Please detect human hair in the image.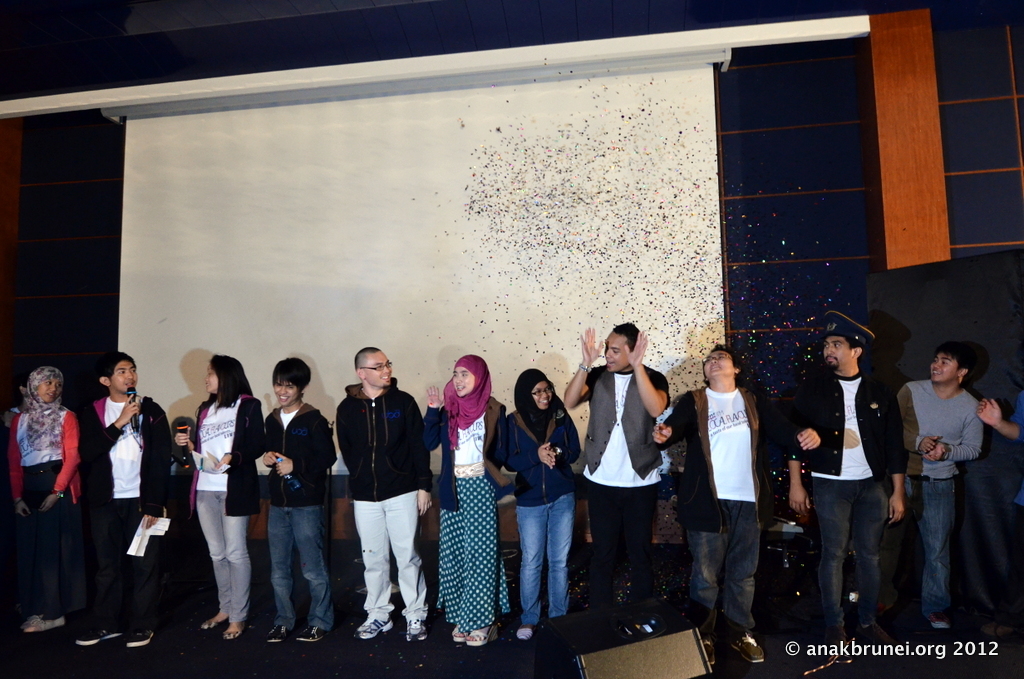
box=[825, 332, 870, 351].
